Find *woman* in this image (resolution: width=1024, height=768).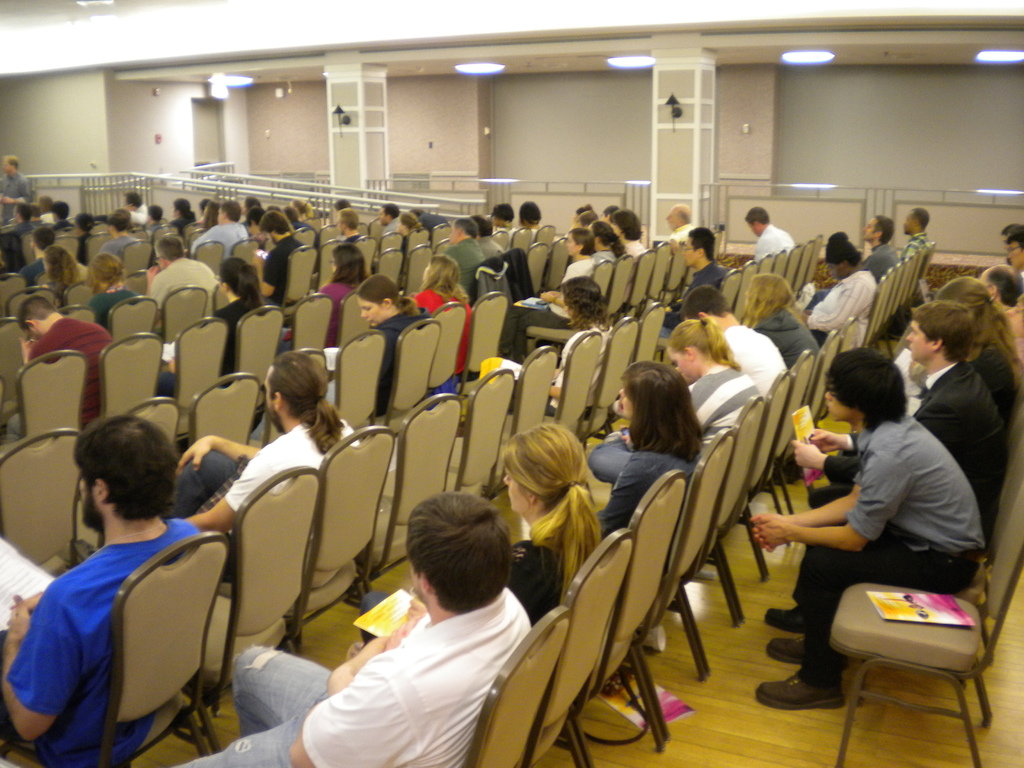
593:360:710:533.
